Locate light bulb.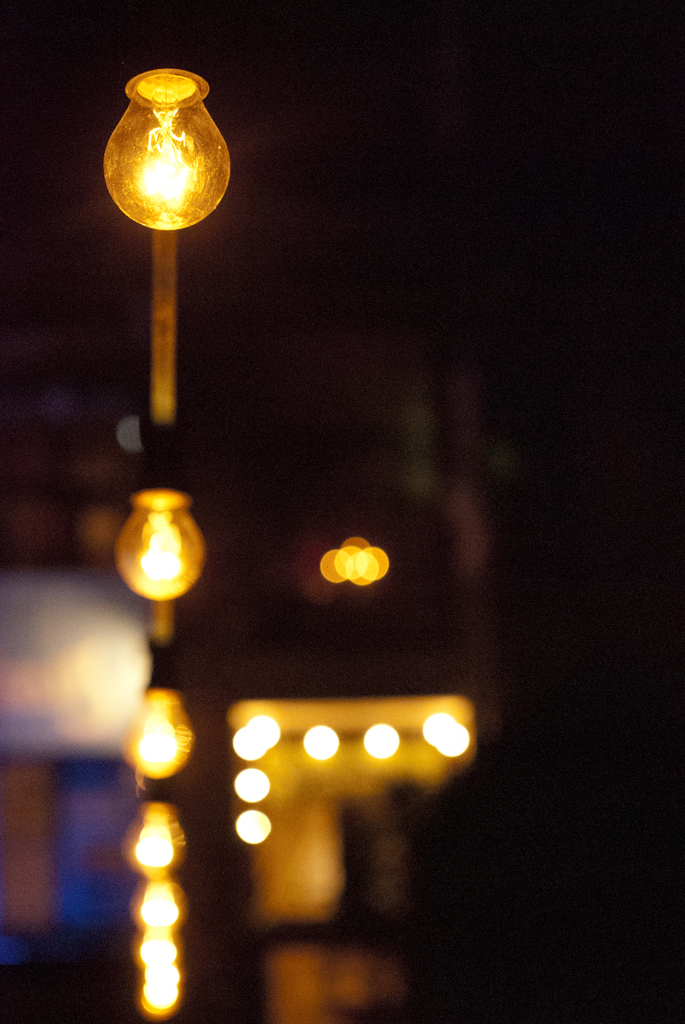
Bounding box: x1=145 y1=961 x2=186 y2=980.
